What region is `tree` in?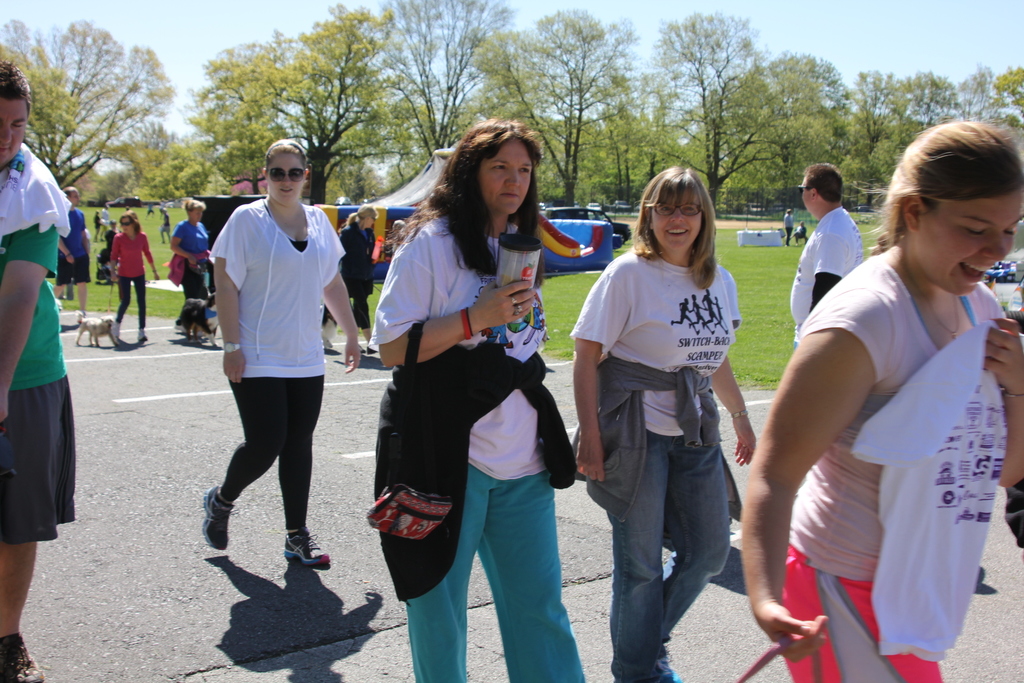
rect(359, 100, 443, 177).
